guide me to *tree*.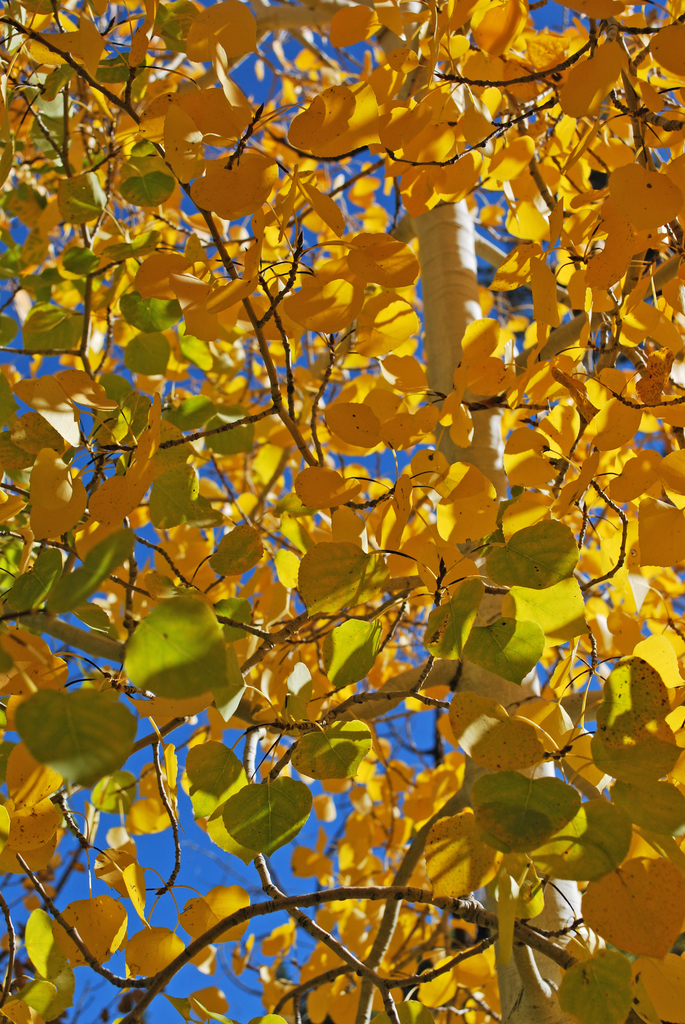
Guidance: (x1=0, y1=0, x2=684, y2=1023).
